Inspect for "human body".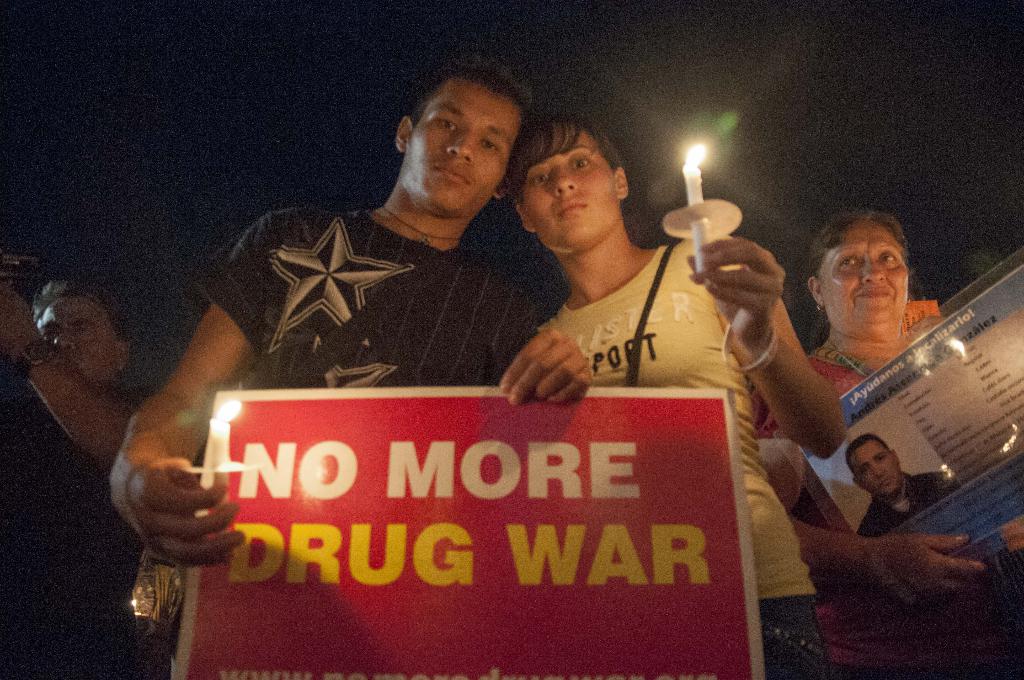
Inspection: BBox(506, 113, 847, 676).
